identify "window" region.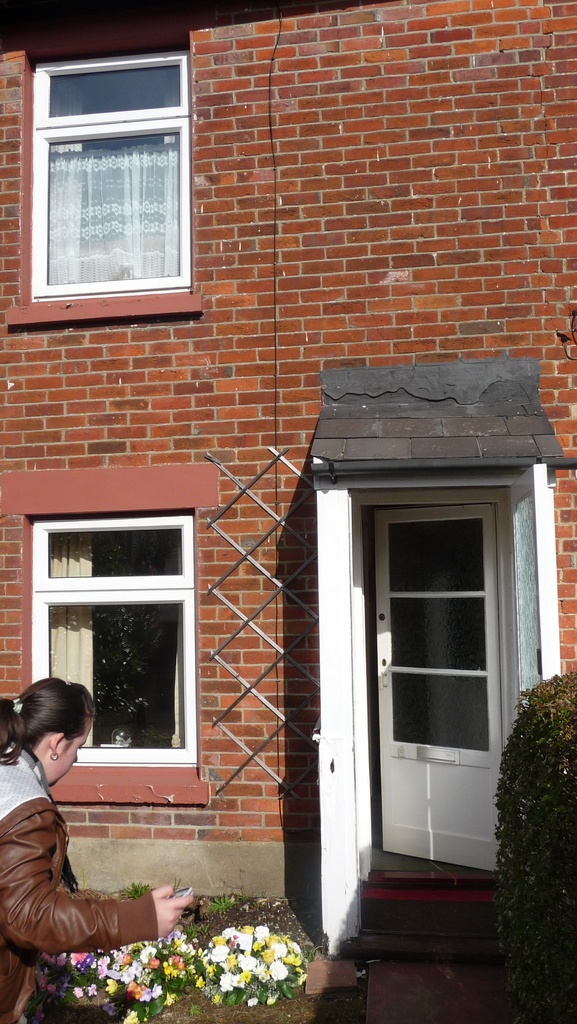
Region: (left=20, top=33, right=202, bottom=321).
